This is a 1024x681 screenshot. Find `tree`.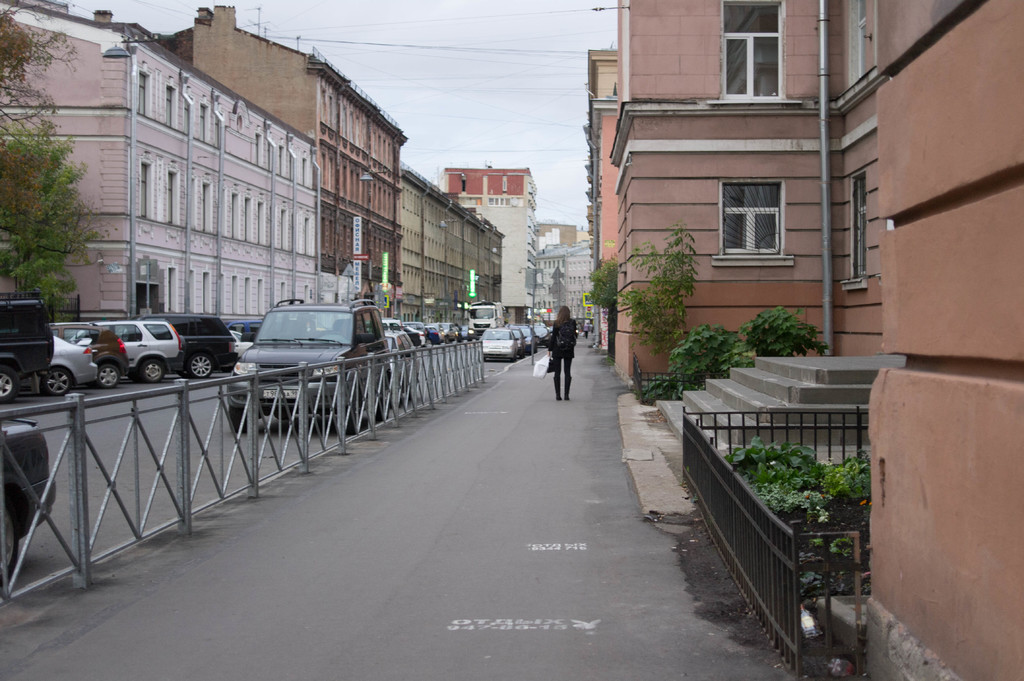
Bounding box: <bbox>607, 216, 699, 343</bbox>.
